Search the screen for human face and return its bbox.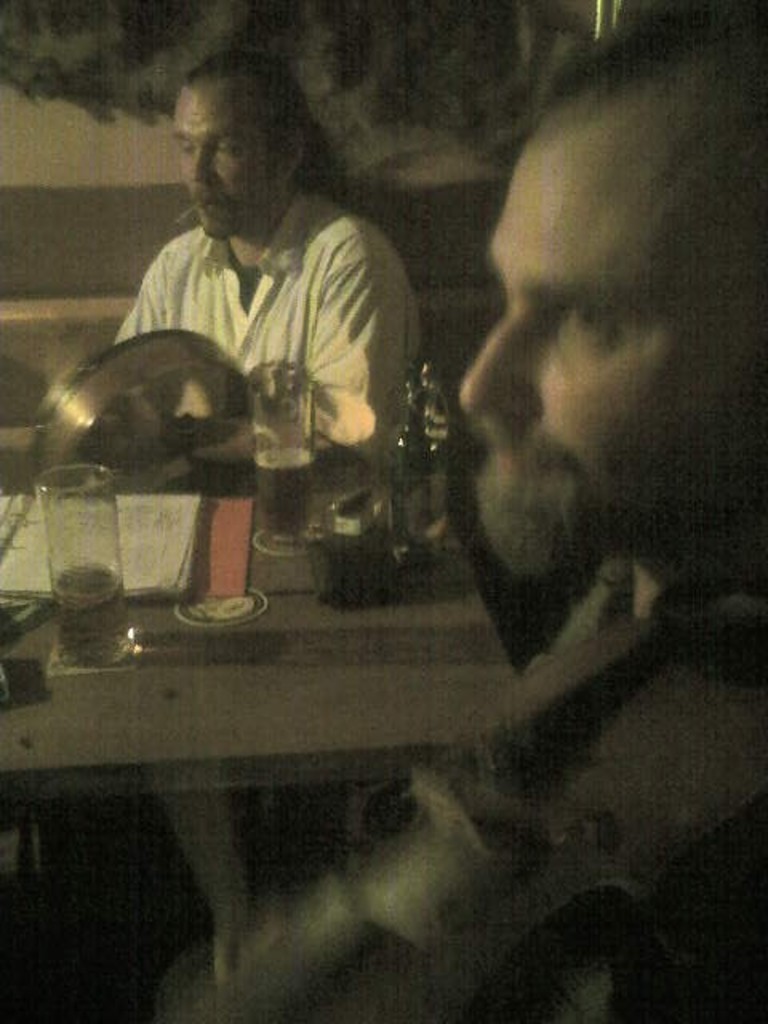
Found: bbox(166, 75, 282, 242).
